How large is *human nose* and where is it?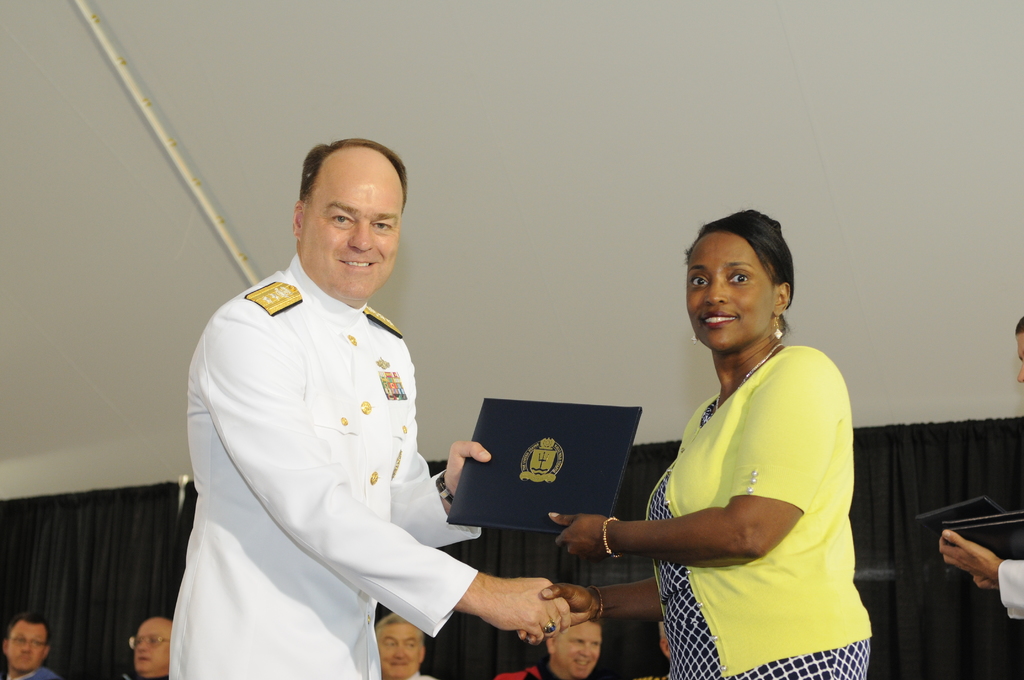
Bounding box: <region>17, 644, 33, 654</region>.
